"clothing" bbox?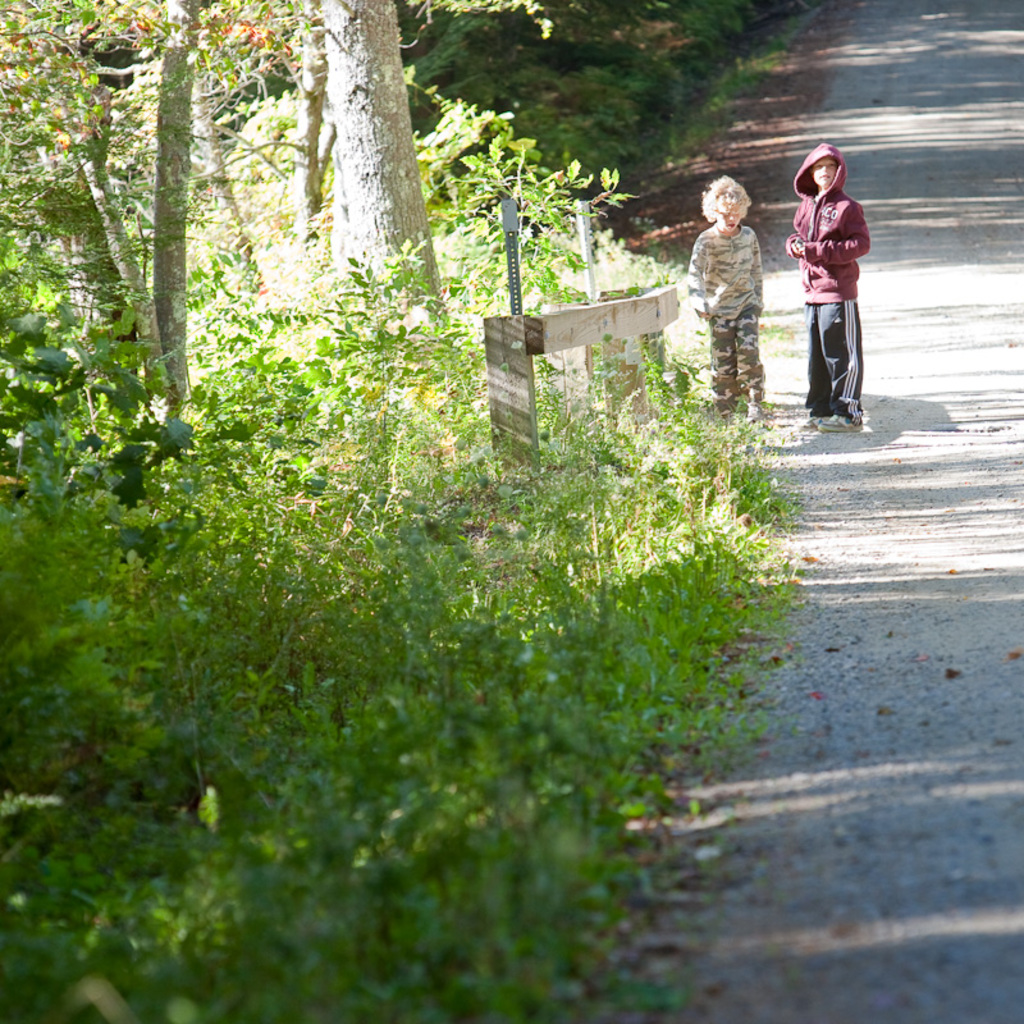
(795,145,872,293)
